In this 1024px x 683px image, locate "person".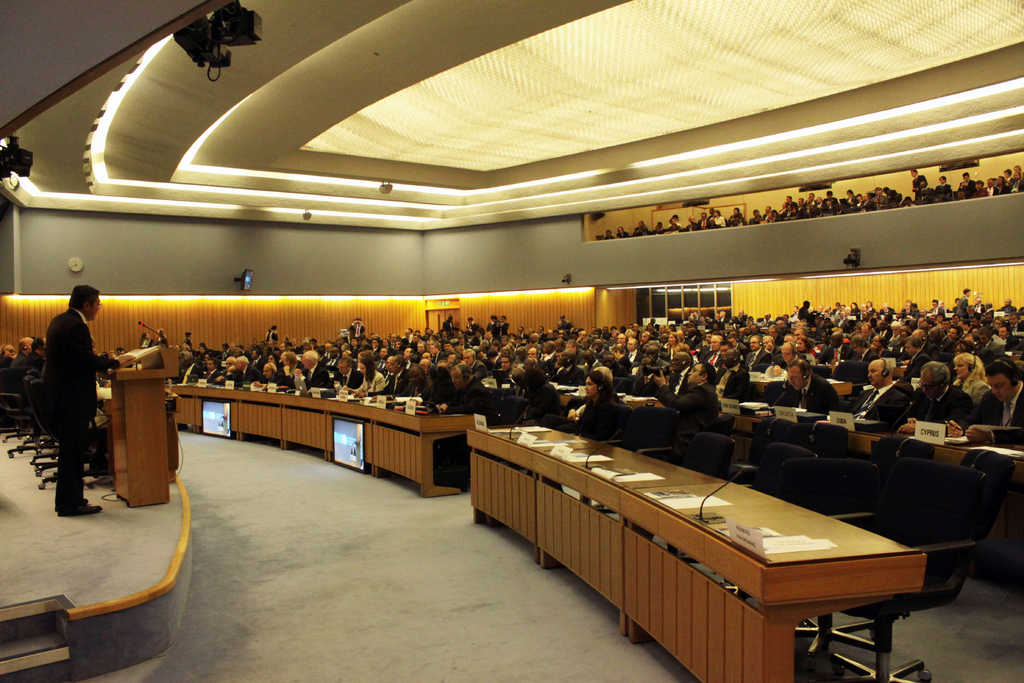
Bounding box: crop(14, 338, 31, 370).
